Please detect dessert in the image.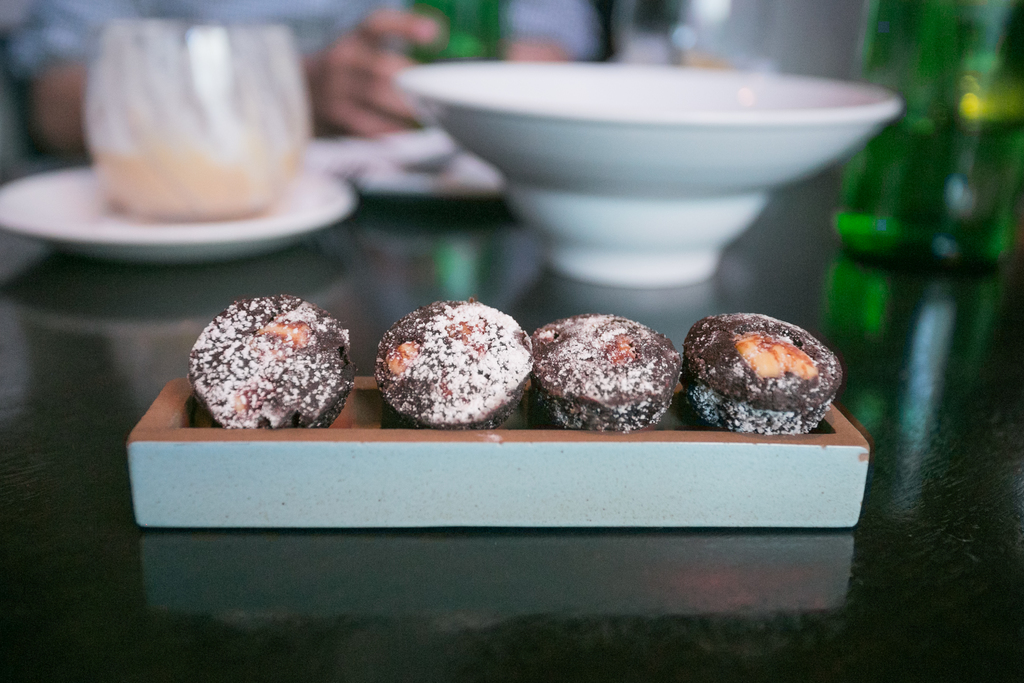
box=[378, 297, 536, 422].
